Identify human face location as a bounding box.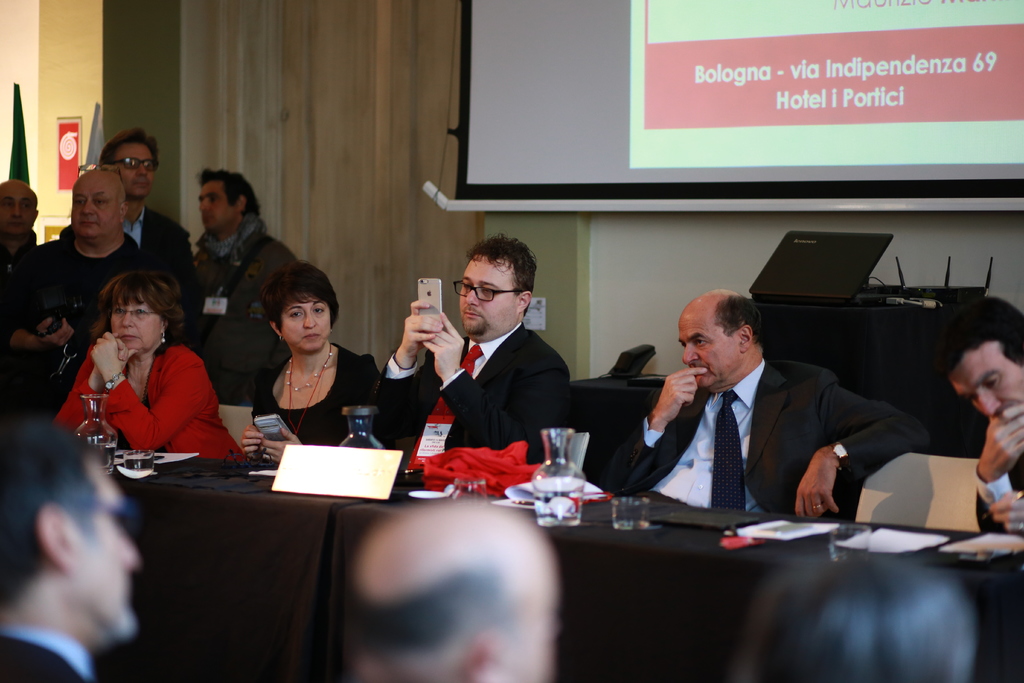
[left=685, top=299, right=742, bottom=386].
